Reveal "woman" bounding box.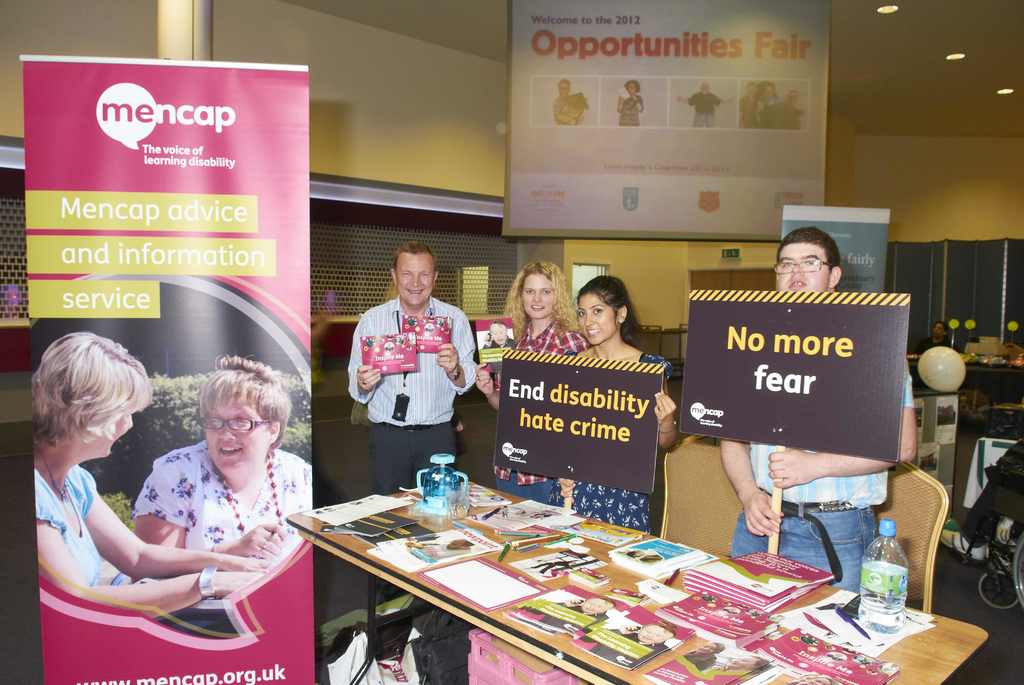
Revealed: 34, 329, 279, 620.
